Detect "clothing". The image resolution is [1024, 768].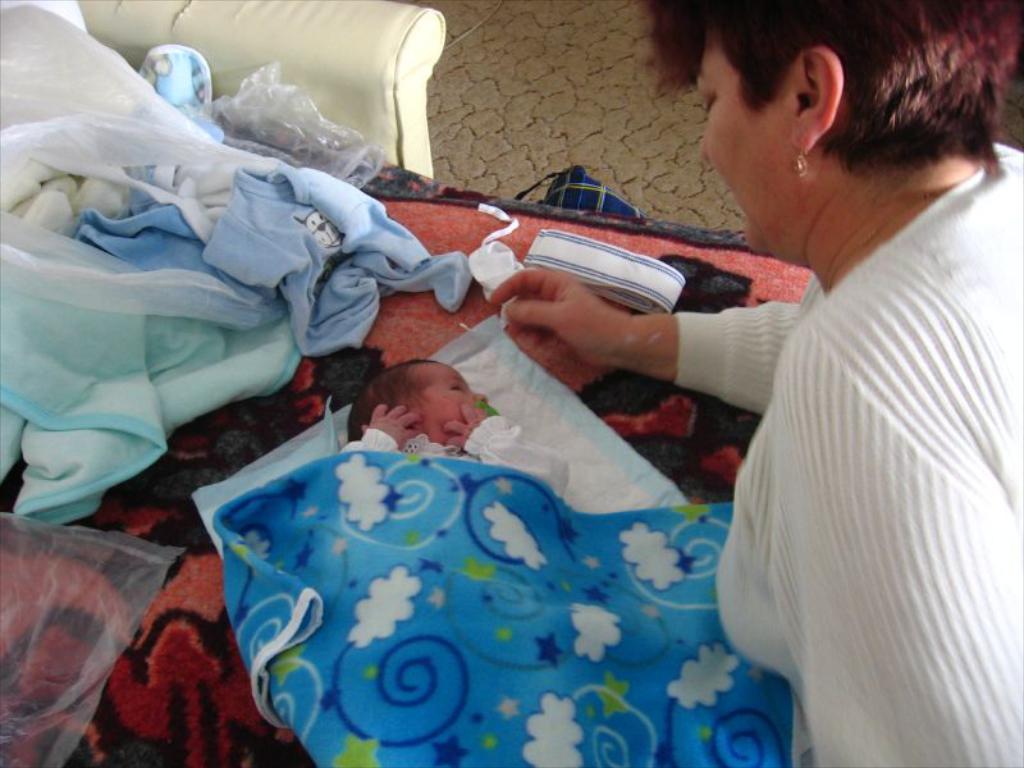
locate(335, 416, 570, 495).
